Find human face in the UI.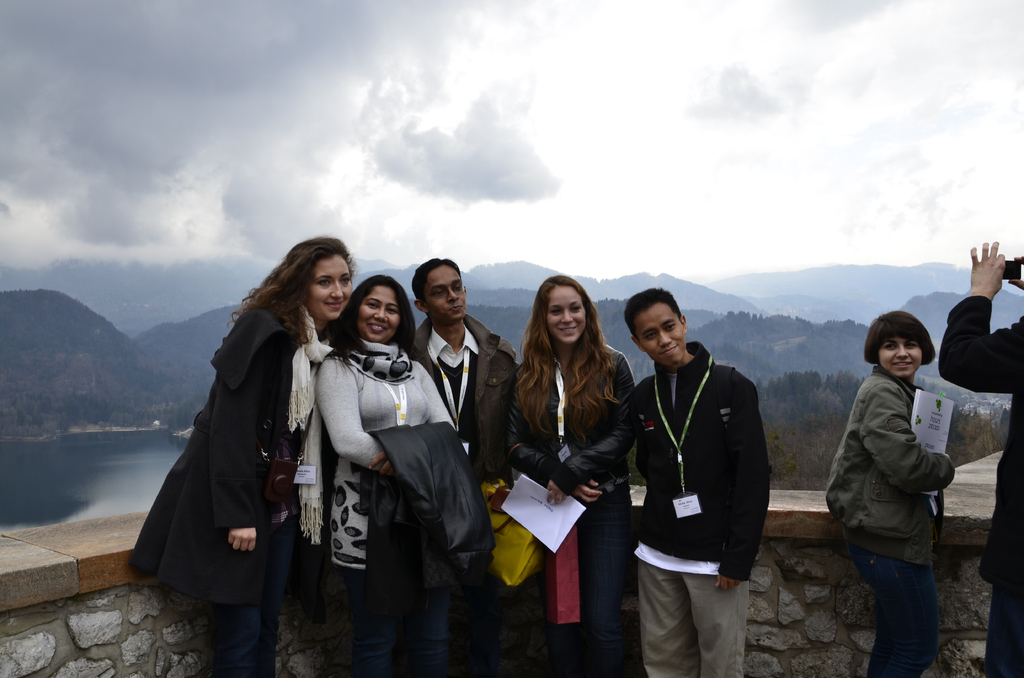
UI element at x1=639 y1=303 x2=682 y2=365.
